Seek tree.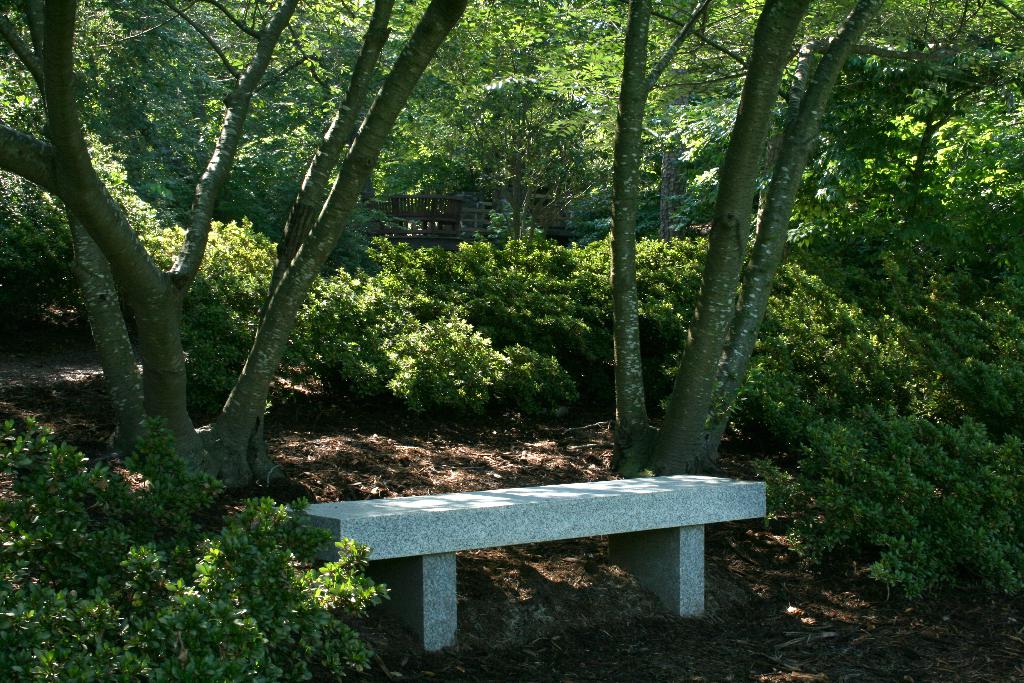
[610, 0, 1023, 475].
